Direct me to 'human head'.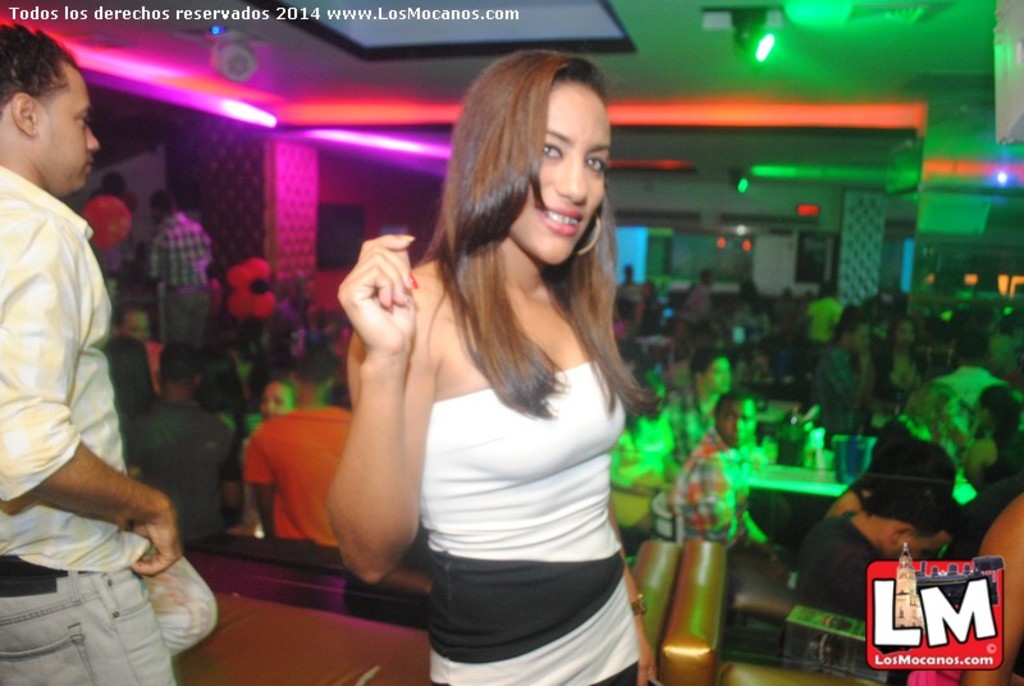
Direction: [712,394,758,451].
